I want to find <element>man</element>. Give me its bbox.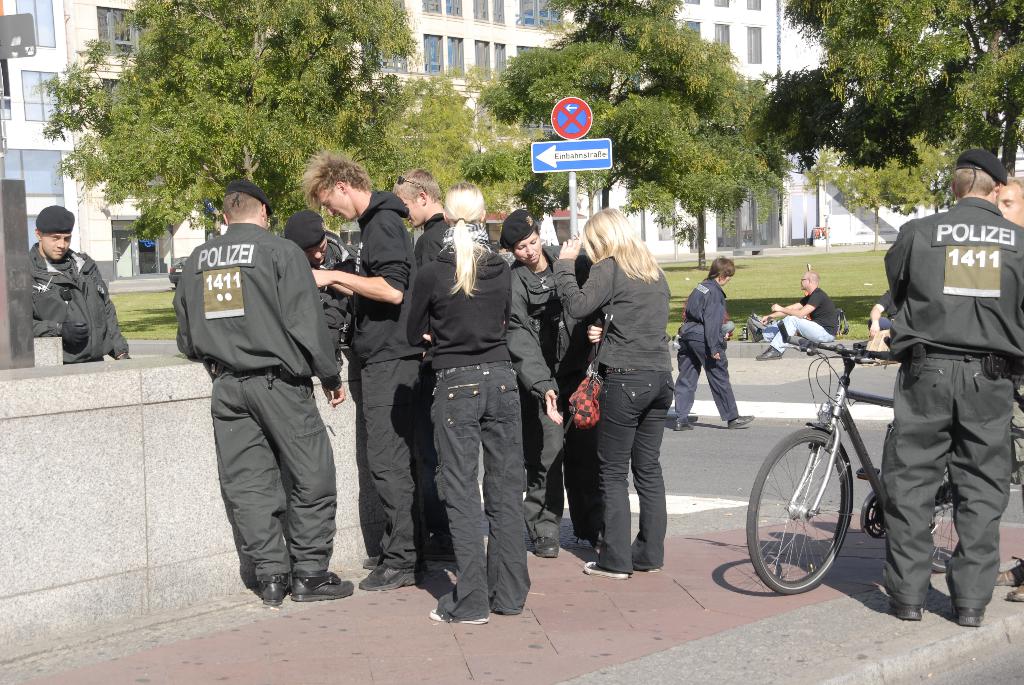
(x1=879, y1=148, x2=1023, y2=620).
